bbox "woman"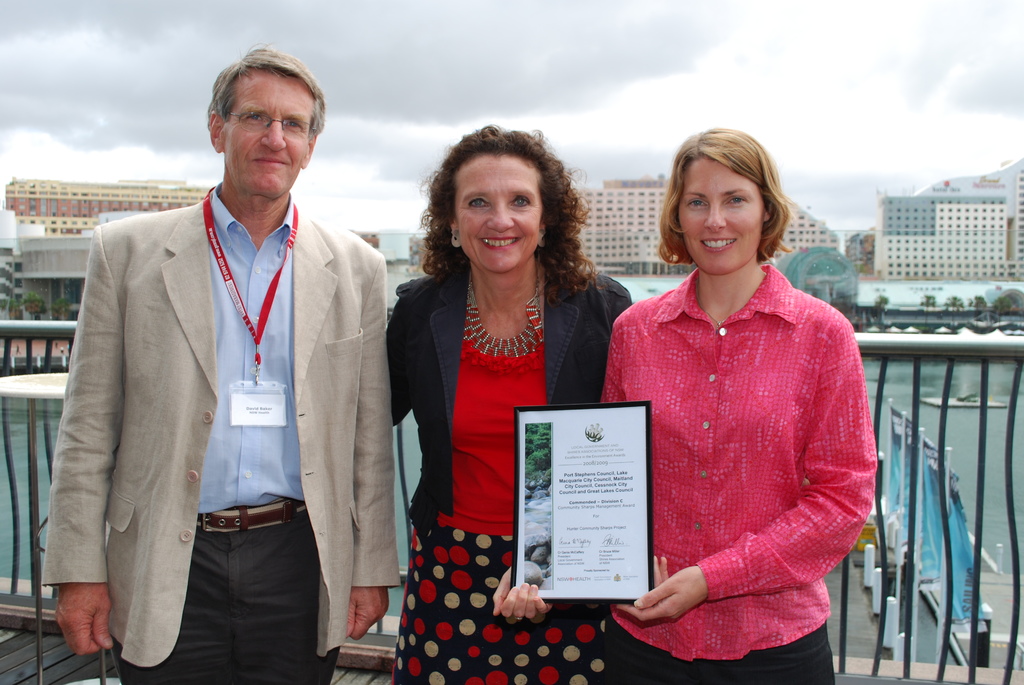
(x1=384, y1=116, x2=636, y2=684)
